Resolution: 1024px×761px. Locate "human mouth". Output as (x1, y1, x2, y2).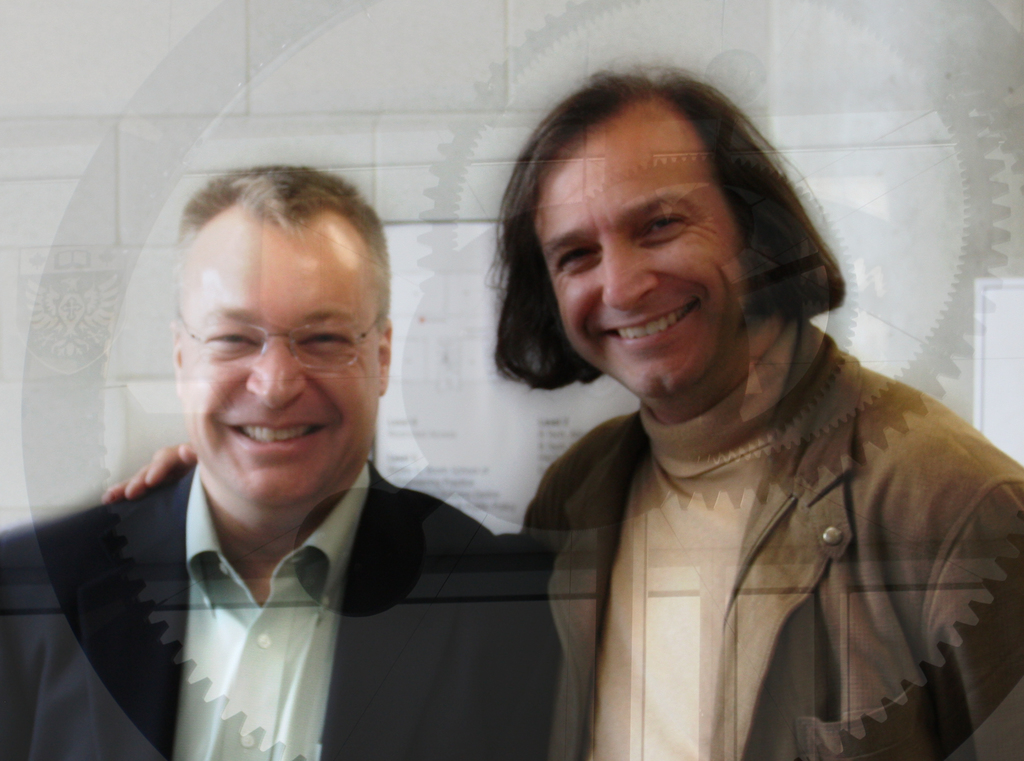
(593, 300, 703, 355).
